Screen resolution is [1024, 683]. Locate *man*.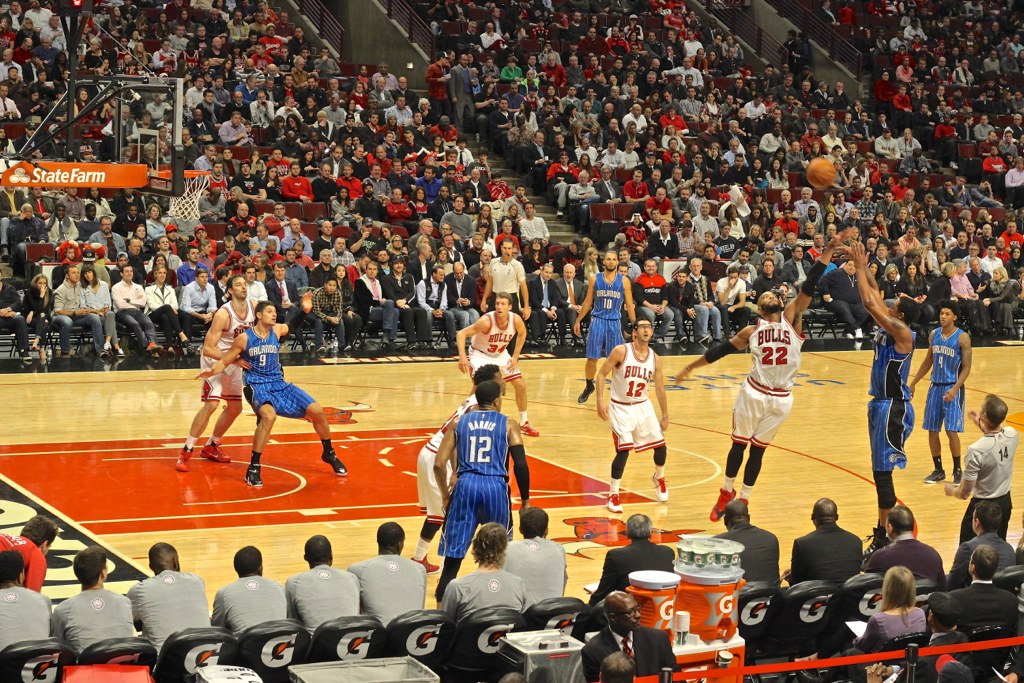
569, 171, 600, 229.
